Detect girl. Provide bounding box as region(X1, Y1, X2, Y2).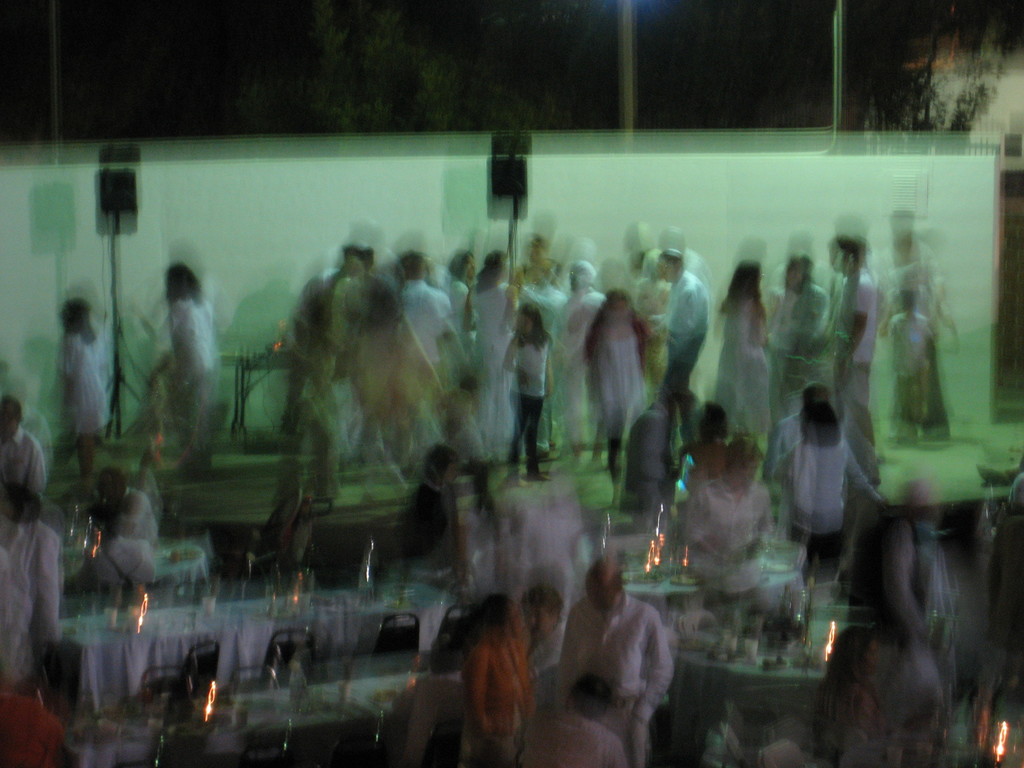
region(470, 250, 544, 428).
